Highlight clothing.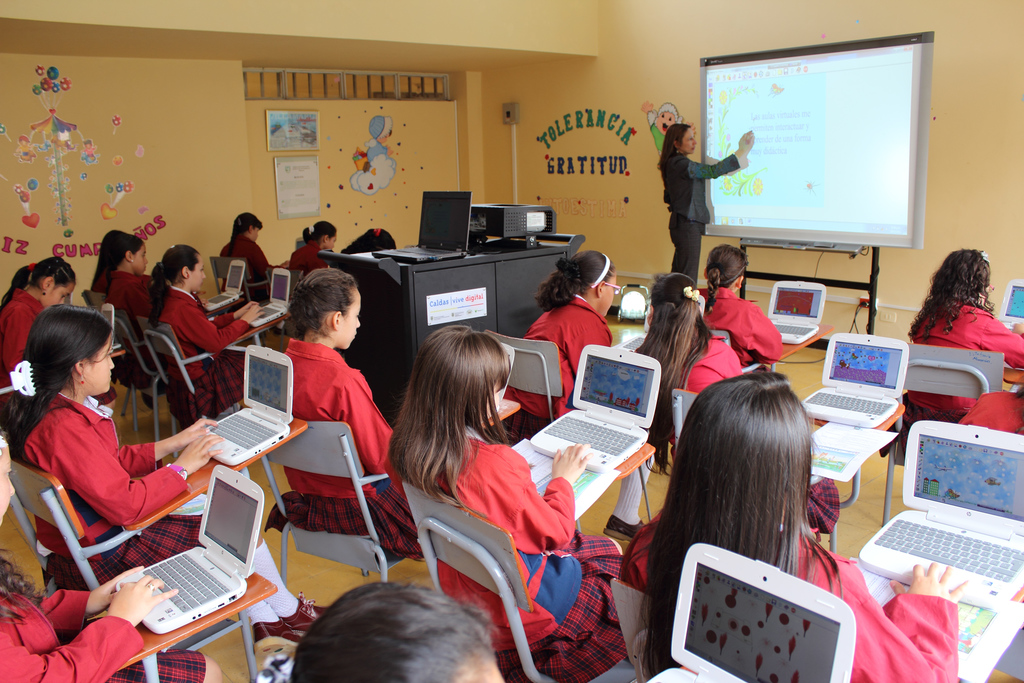
Highlighted region: locate(99, 272, 155, 320).
